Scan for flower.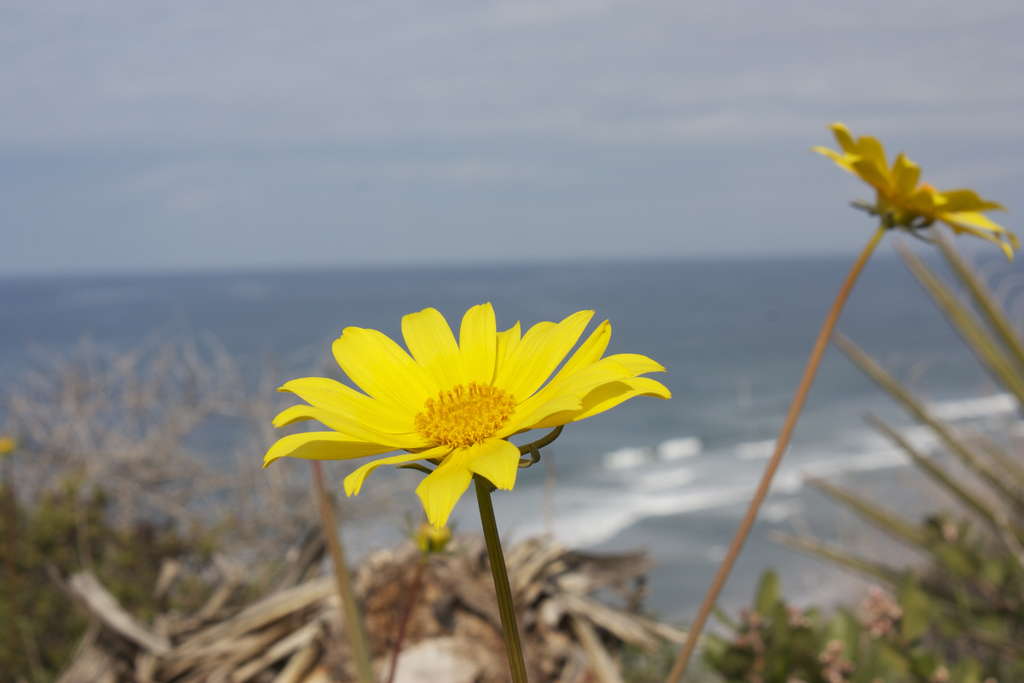
Scan result: Rect(811, 115, 1023, 243).
